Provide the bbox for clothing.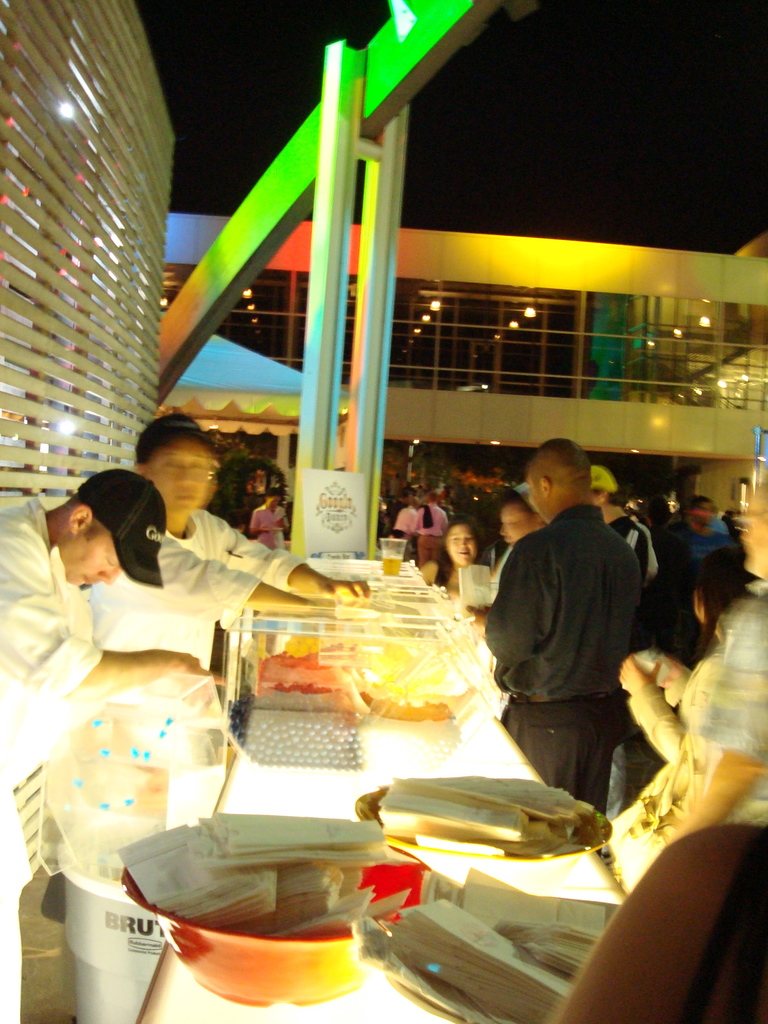
0:495:94:1017.
